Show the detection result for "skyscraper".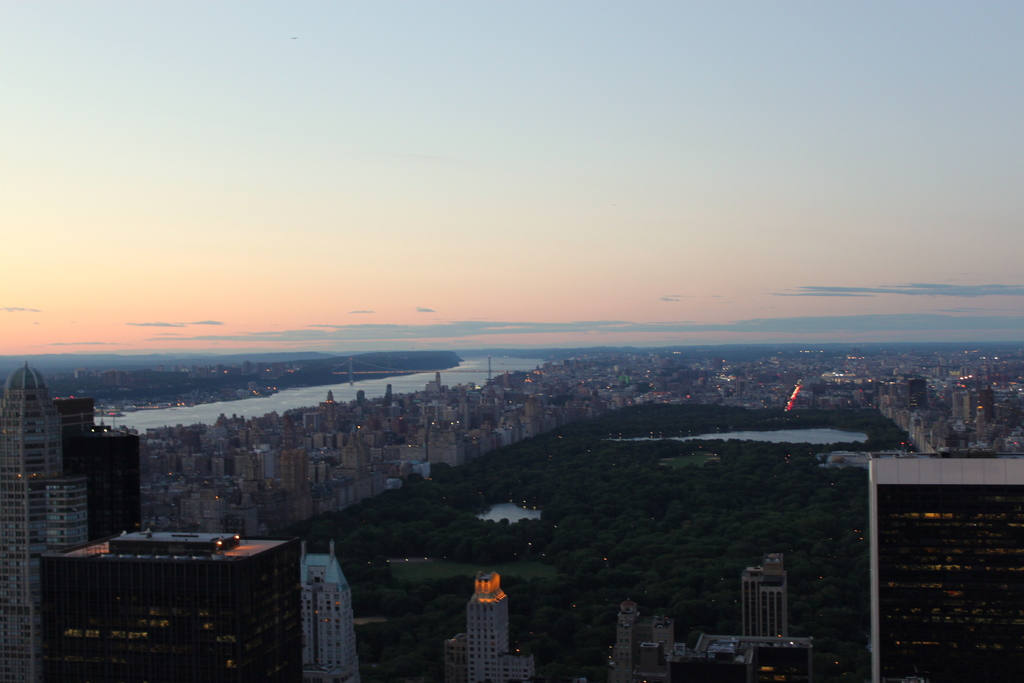
box=[441, 572, 542, 682].
